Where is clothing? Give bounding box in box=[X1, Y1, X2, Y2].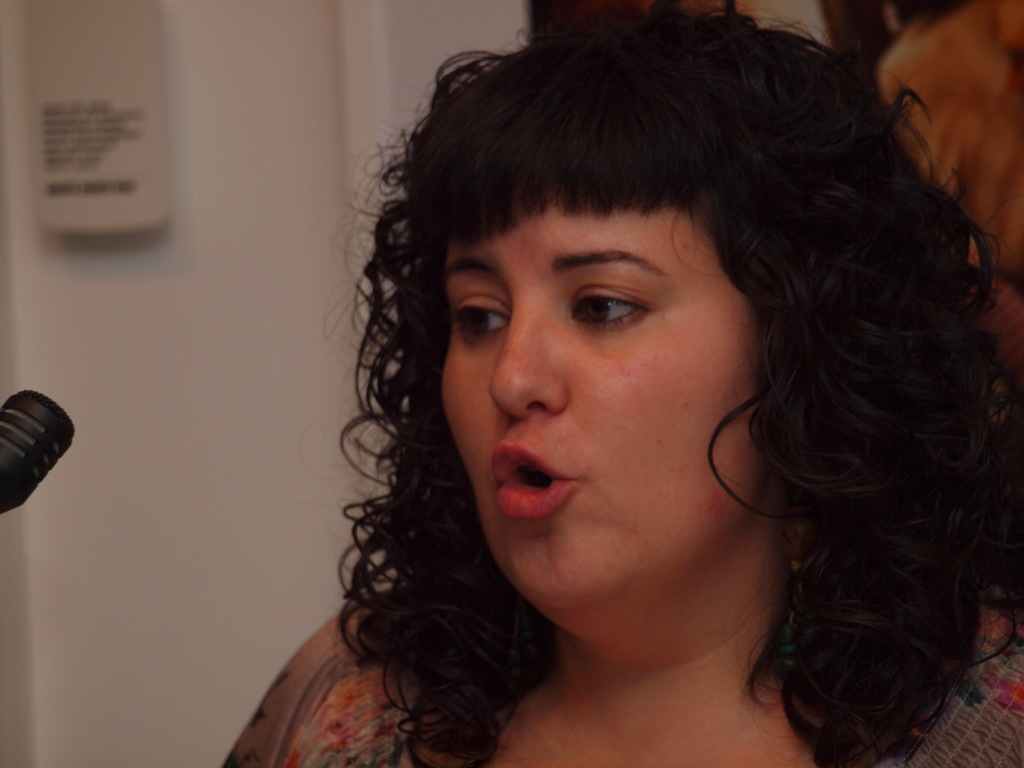
box=[253, 569, 1012, 767].
